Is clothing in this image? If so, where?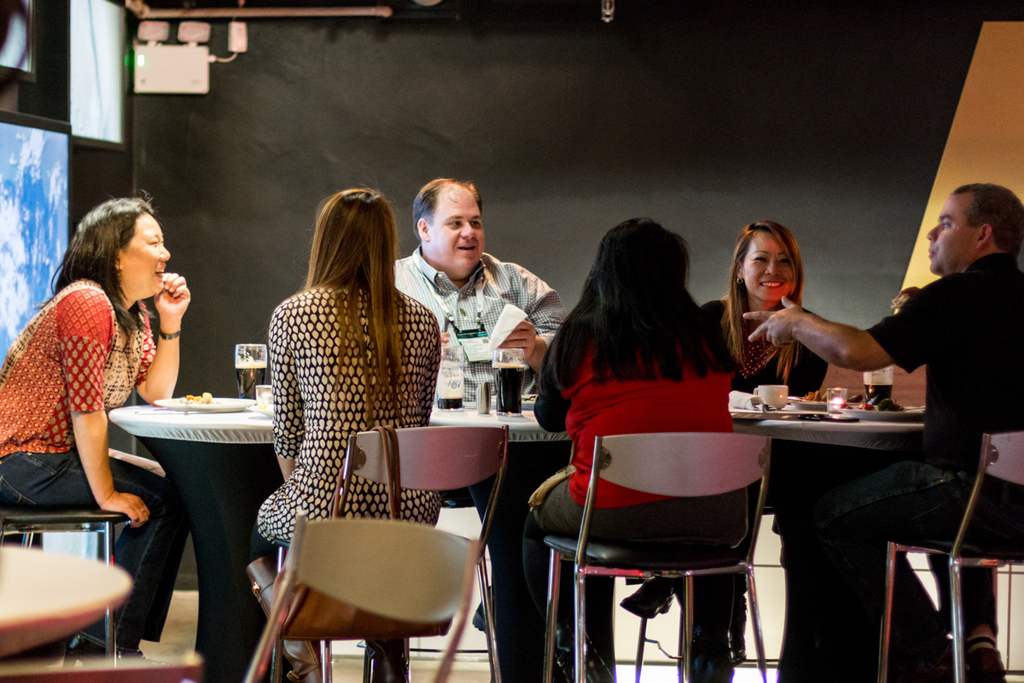
Yes, at bbox(697, 295, 828, 505).
